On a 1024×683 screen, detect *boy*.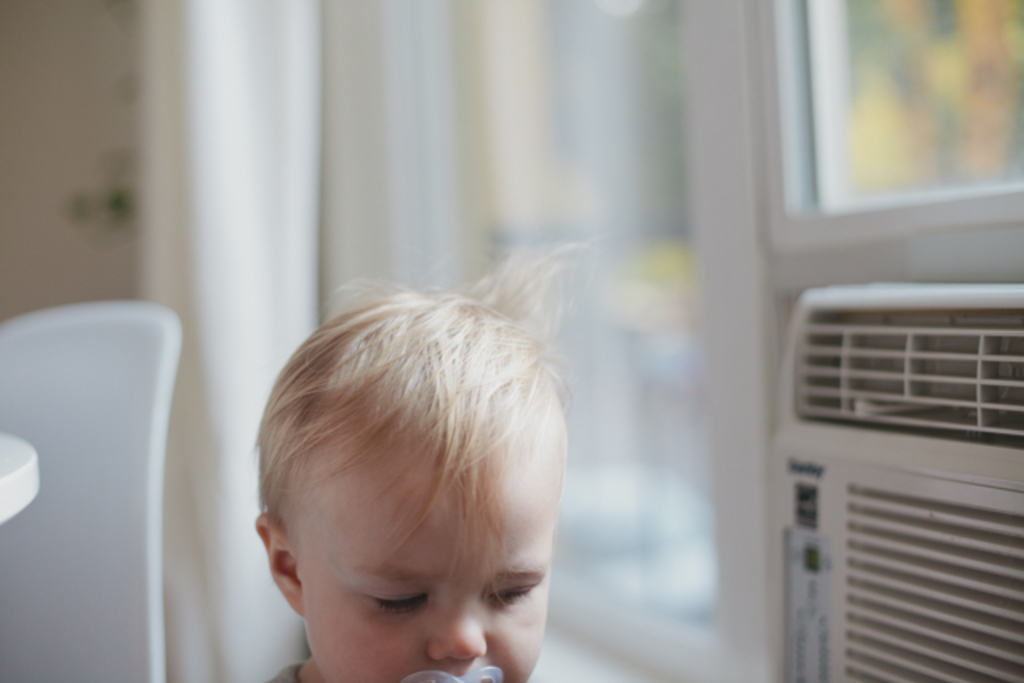
[x1=258, y1=227, x2=611, y2=681].
